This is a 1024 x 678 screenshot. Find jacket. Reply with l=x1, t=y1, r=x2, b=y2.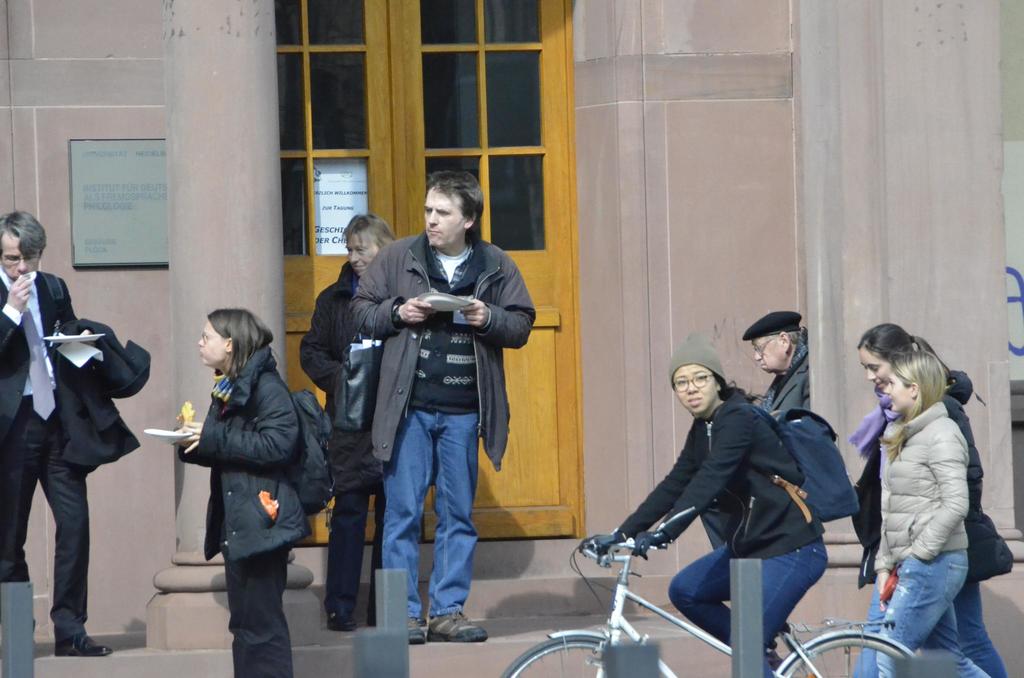
l=610, t=385, r=824, b=559.
